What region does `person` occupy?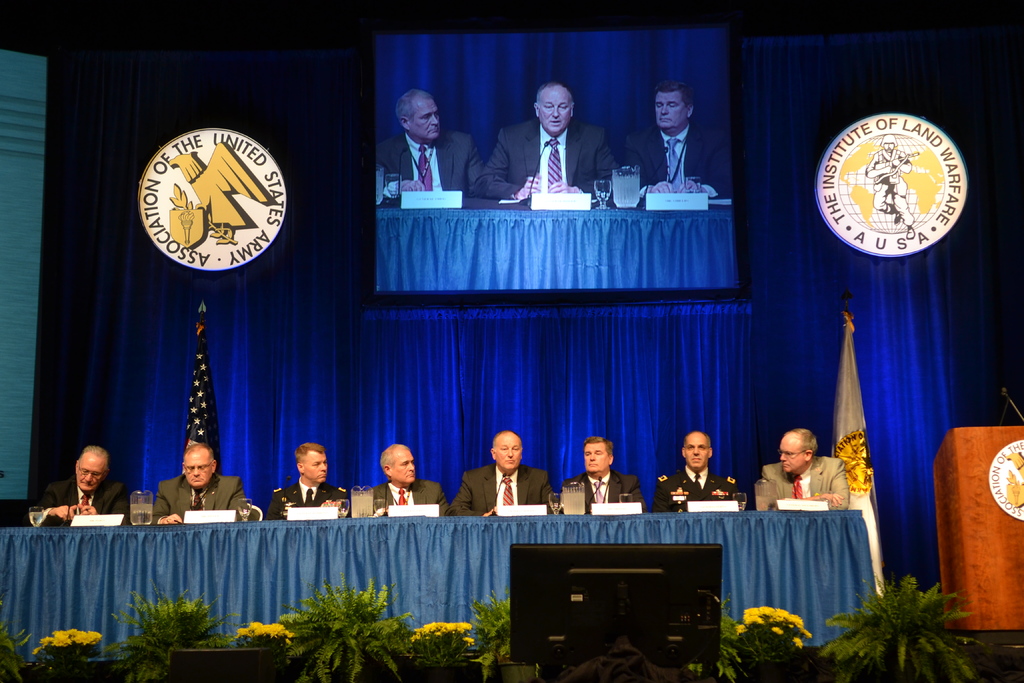
618, 81, 730, 193.
